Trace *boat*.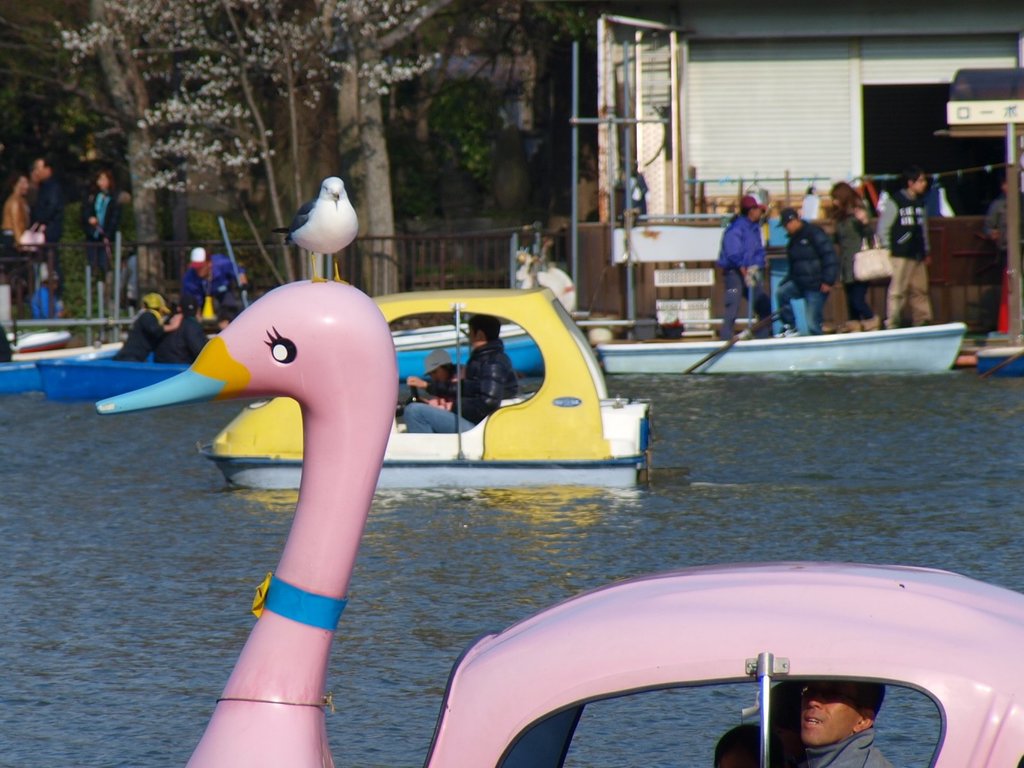
Traced to {"left": 93, "top": 276, "right": 1023, "bottom": 767}.
